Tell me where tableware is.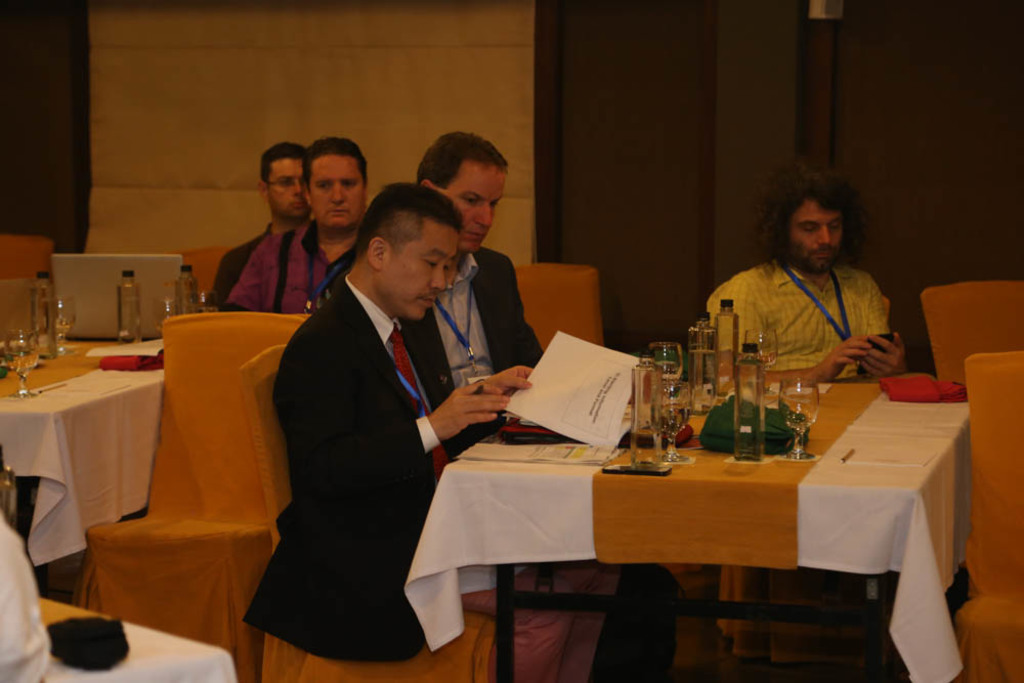
tableware is at (651,340,684,405).
